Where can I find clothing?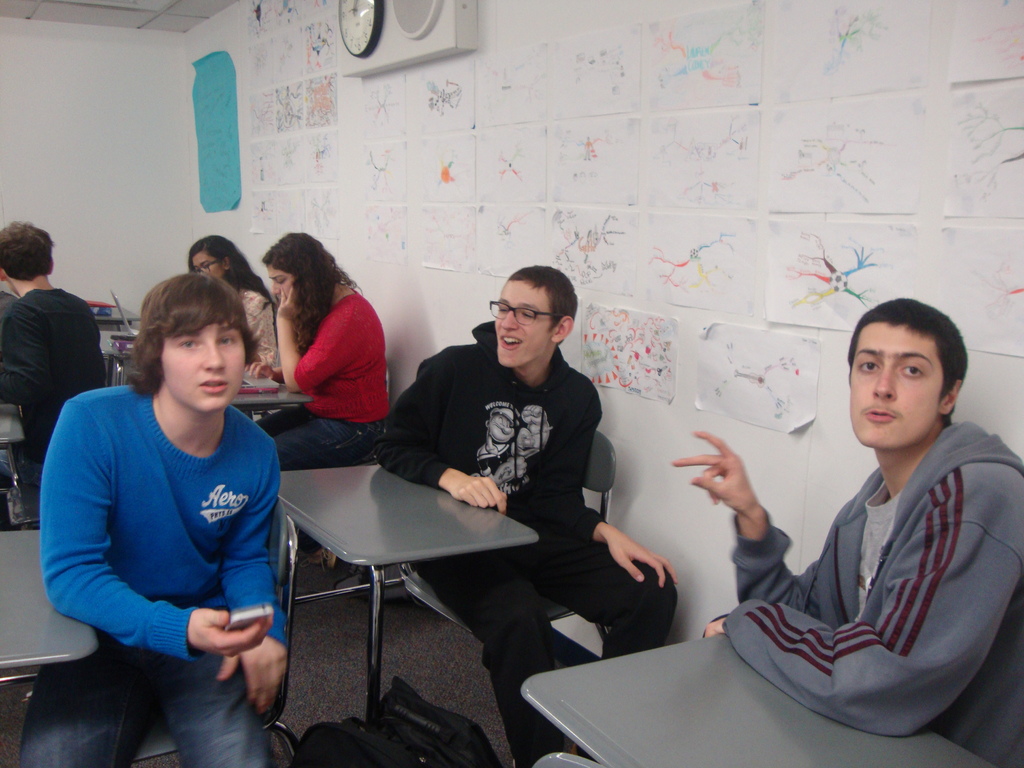
You can find it at rect(21, 385, 284, 767).
